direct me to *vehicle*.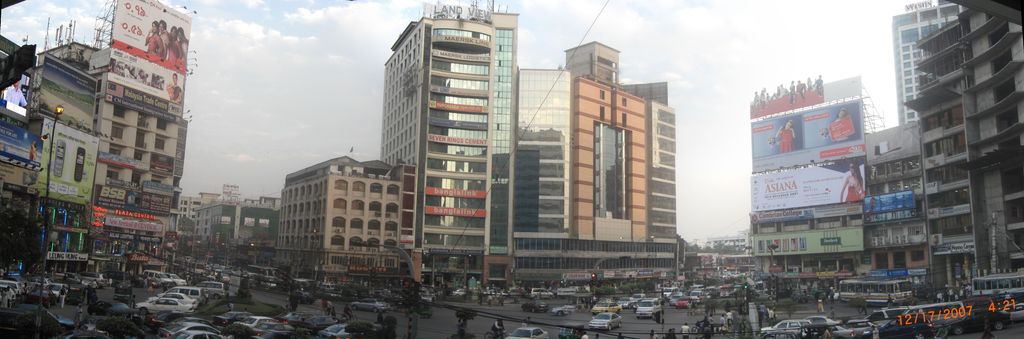
Direction: x1=588, y1=315, x2=621, y2=332.
